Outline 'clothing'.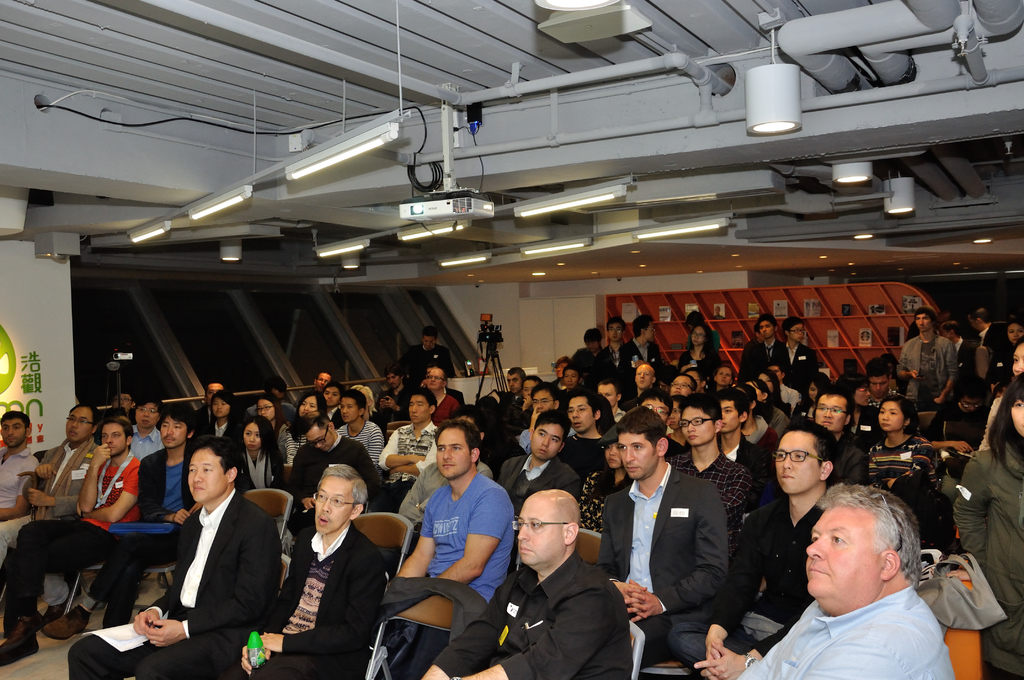
Outline: <box>614,470,740,679</box>.
